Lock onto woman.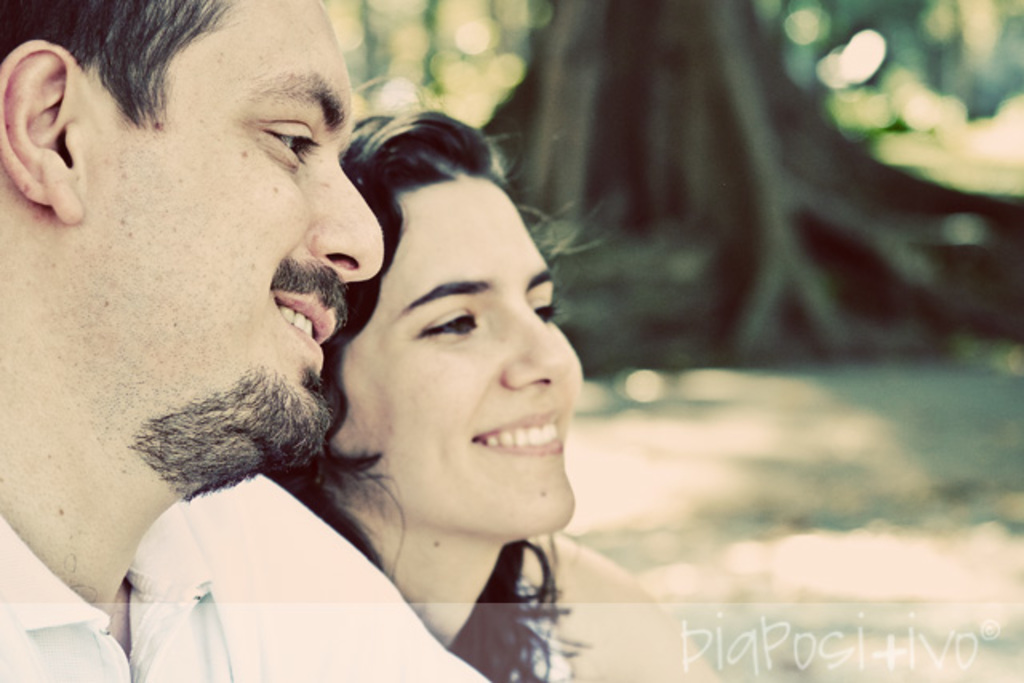
Locked: locate(126, 94, 742, 681).
